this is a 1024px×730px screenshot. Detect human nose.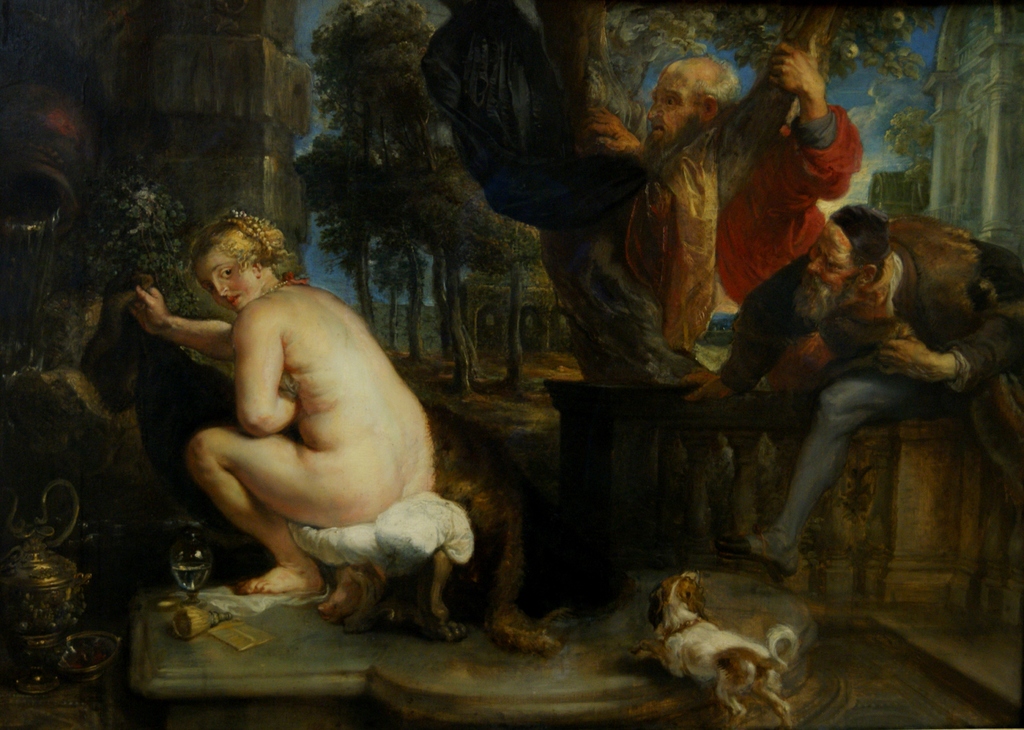
808,258,821,277.
